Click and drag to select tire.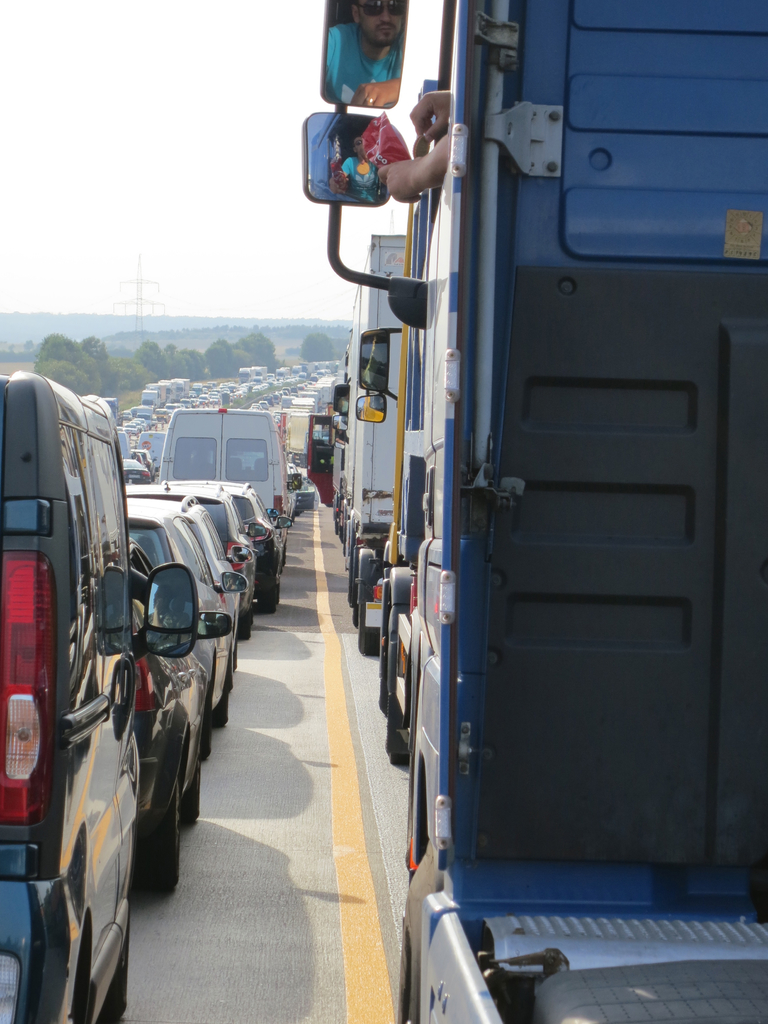
Selection: rect(233, 643, 237, 671).
